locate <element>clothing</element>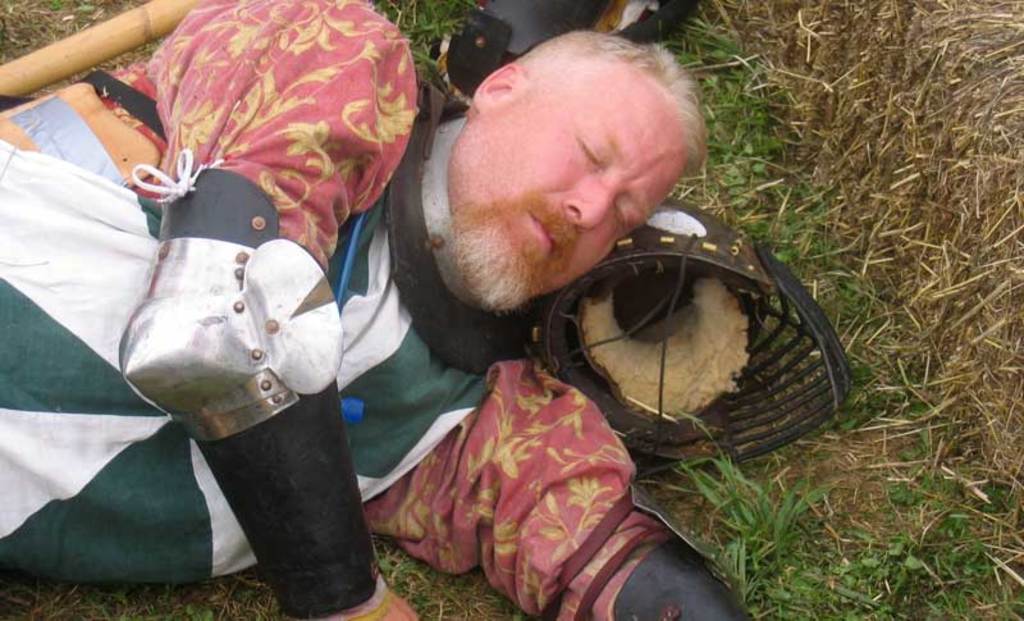
locate(0, 0, 758, 620)
